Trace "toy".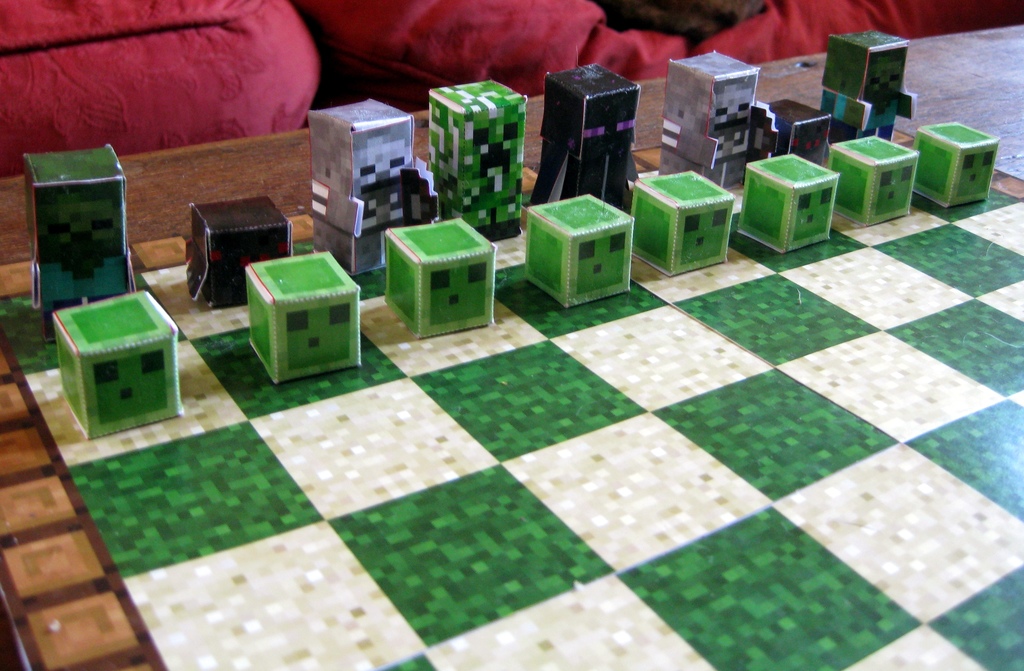
Traced to box=[913, 118, 997, 209].
